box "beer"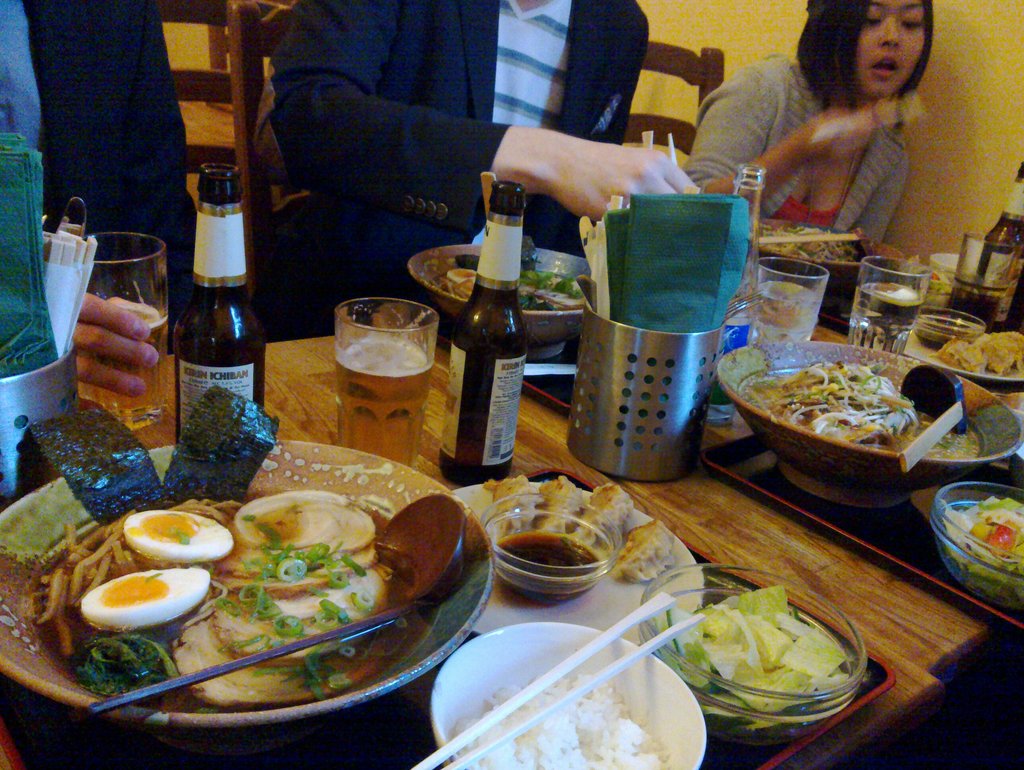
x1=175 y1=165 x2=263 y2=443
